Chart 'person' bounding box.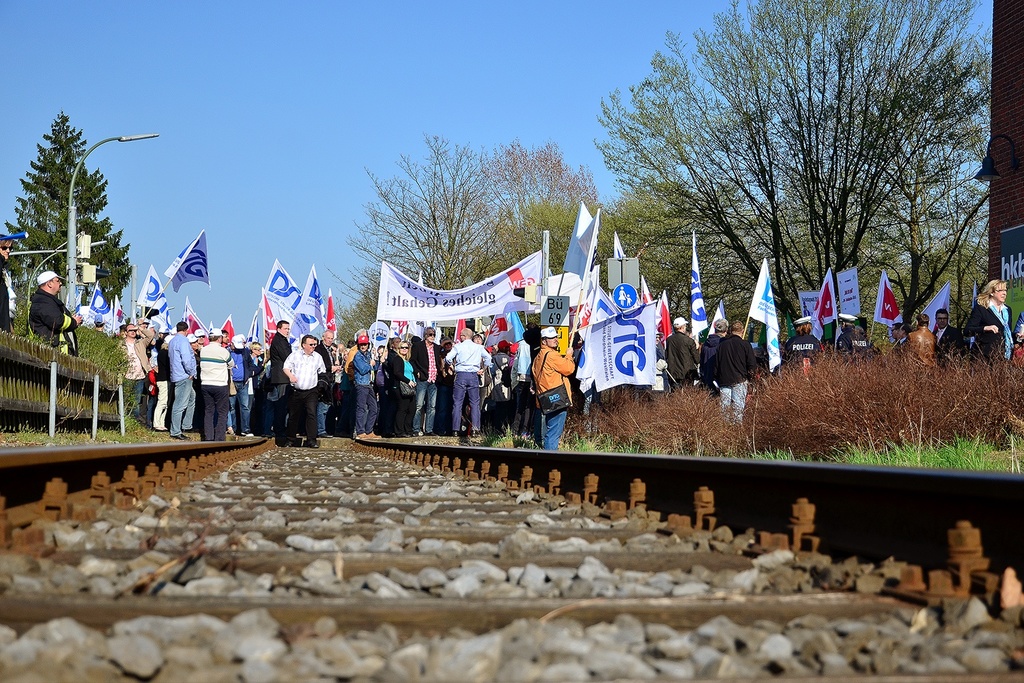
Charted: locate(526, 313, 579, 444).
